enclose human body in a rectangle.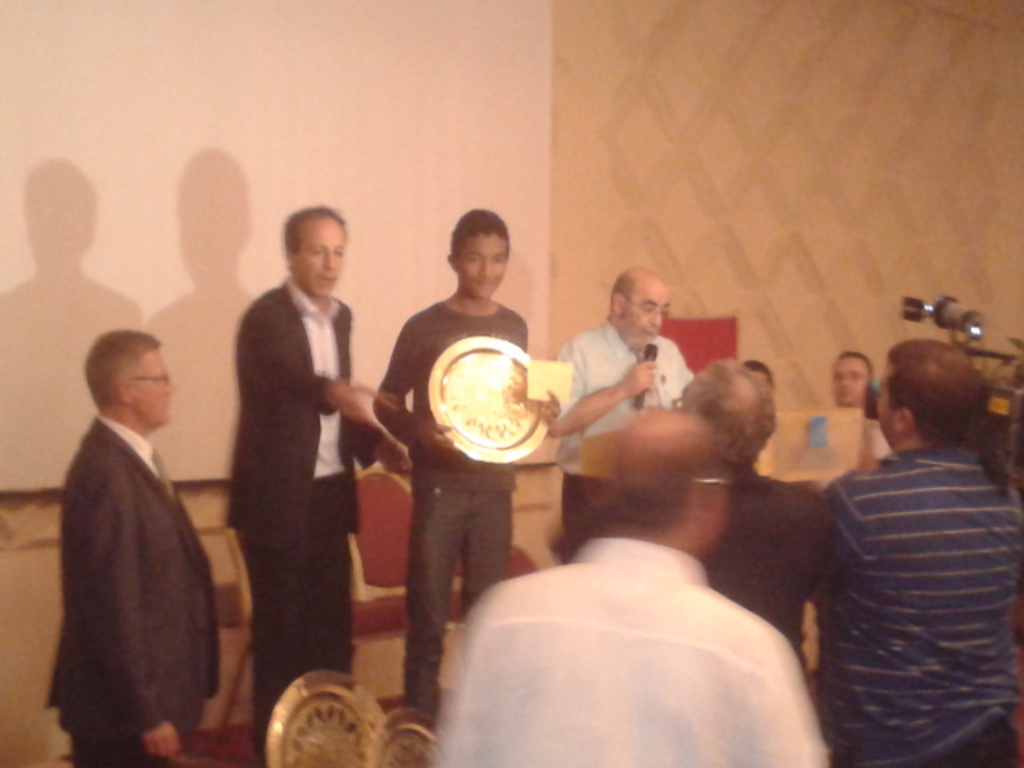
(38,323,226,763).
